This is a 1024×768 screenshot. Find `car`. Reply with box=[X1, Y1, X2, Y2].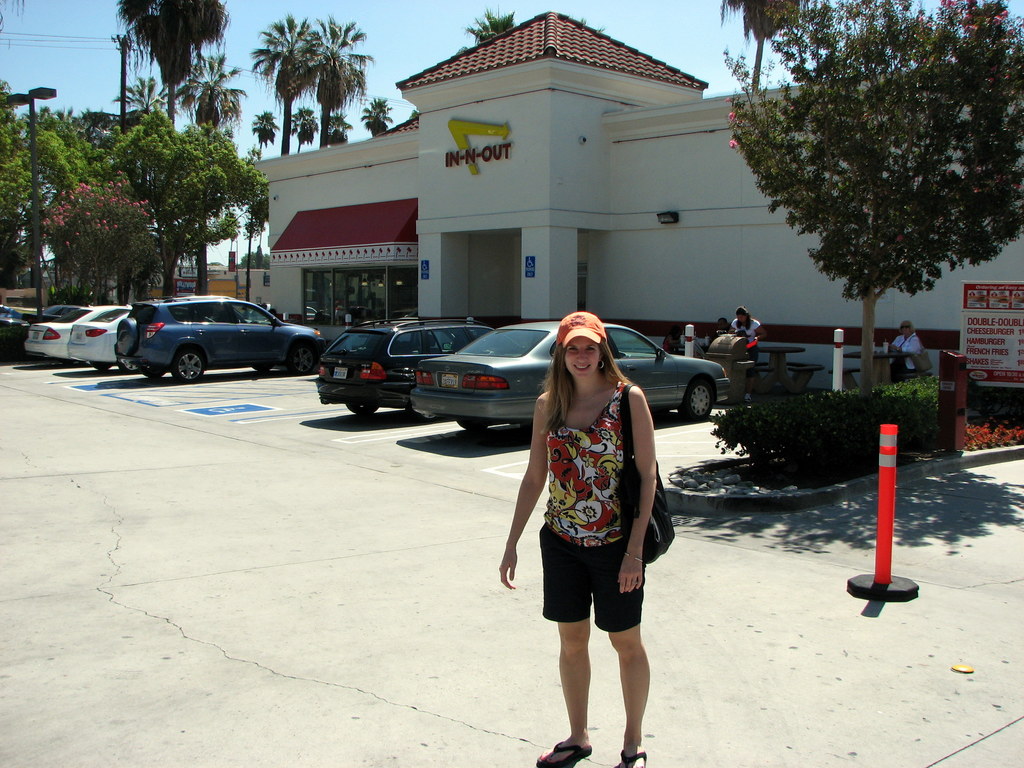
box=[0, 317, 31, 350].
